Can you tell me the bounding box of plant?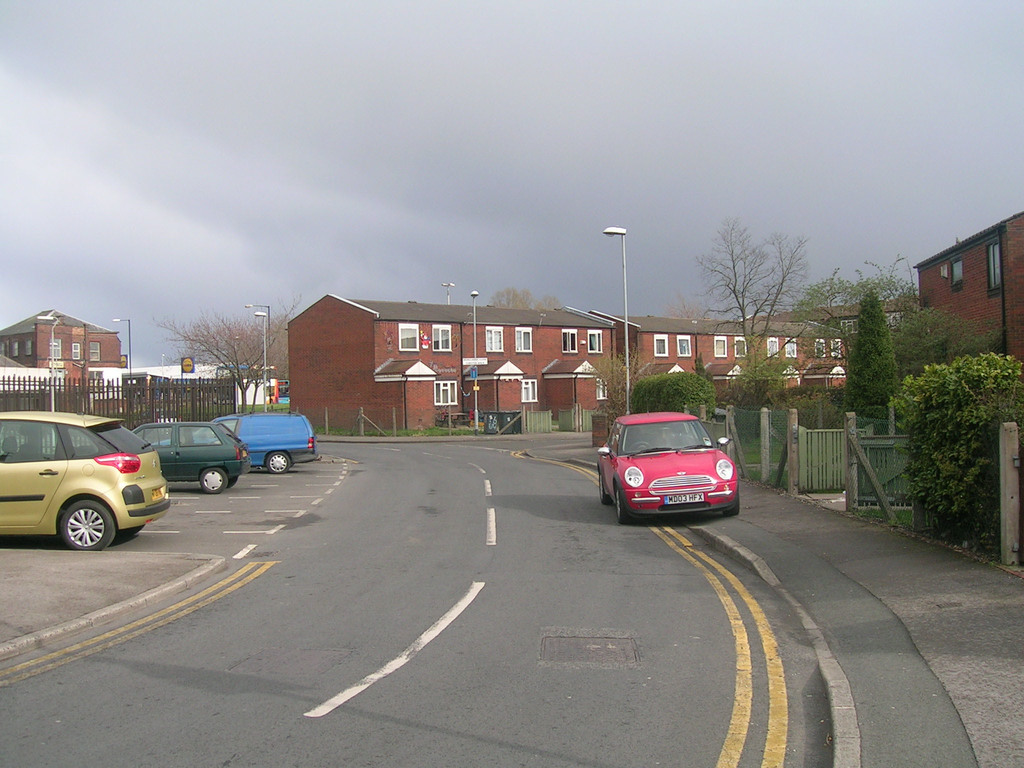
(578, 344, 653, 429).
